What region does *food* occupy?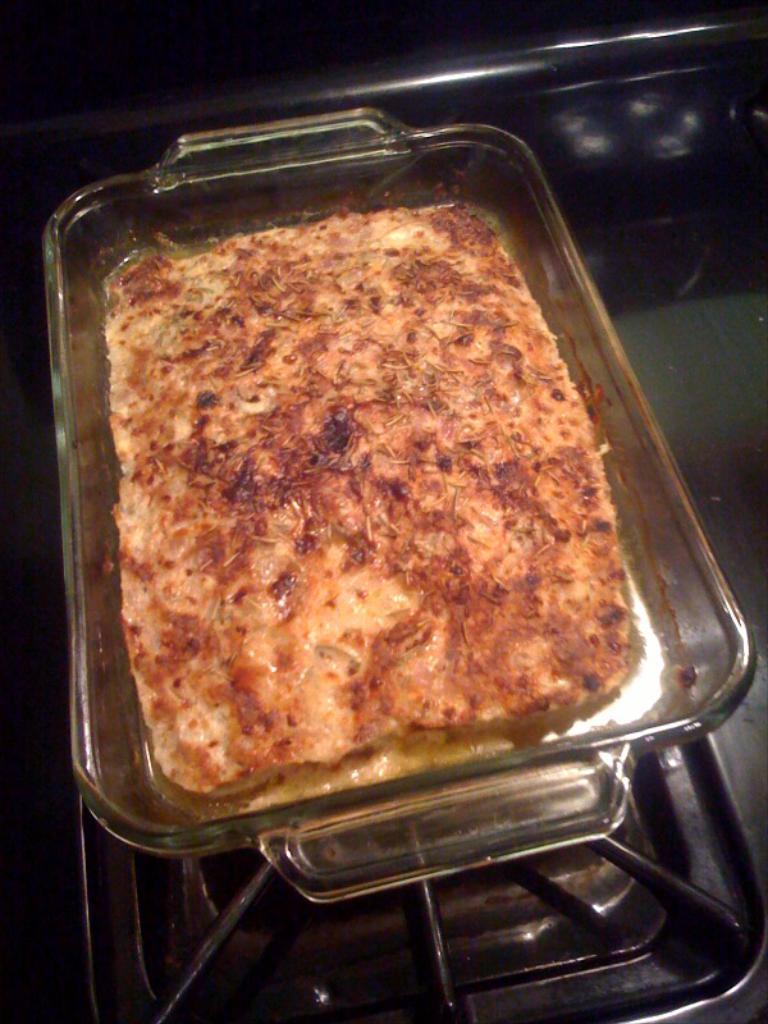
[x1=106, y1=169, x2=649, y2=841].
